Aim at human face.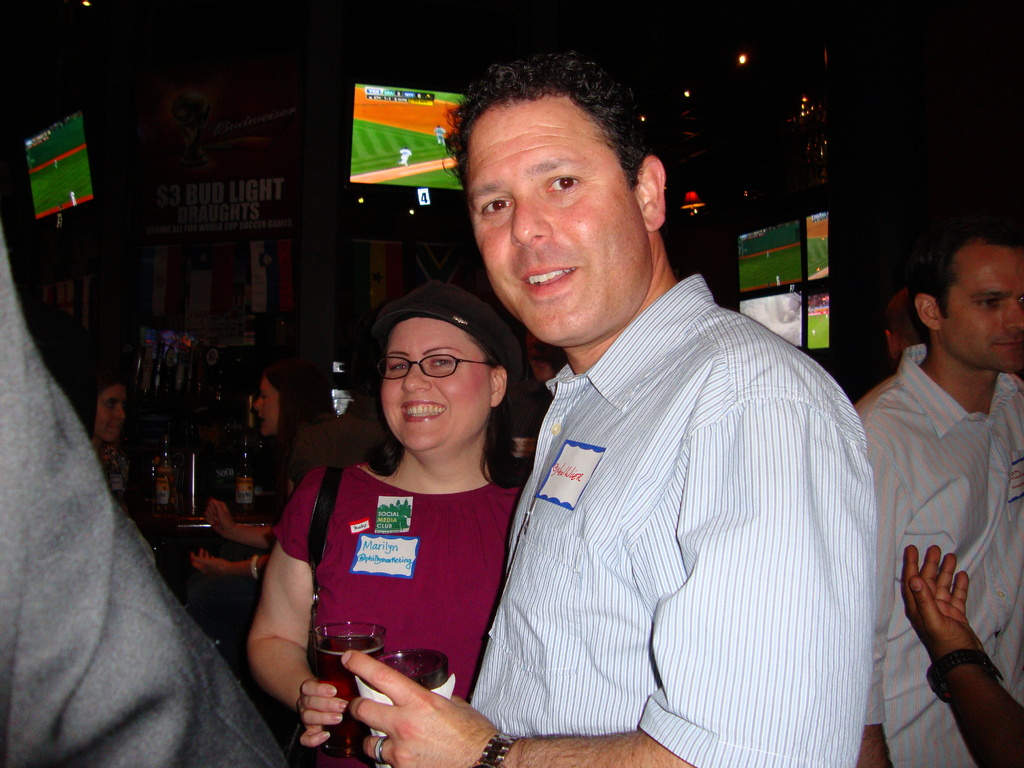
Aimed at [x1=253, y1=376, x2=278, y2=438].
